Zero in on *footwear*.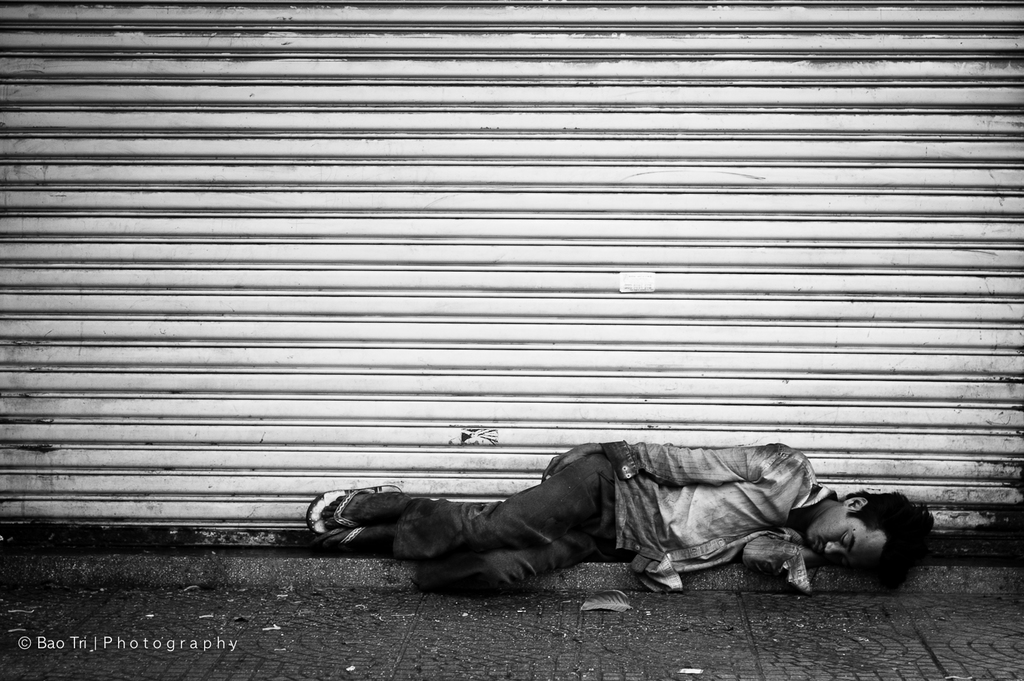
Zeroed in: x1=311, y1=524, x2=356, y2=549.
